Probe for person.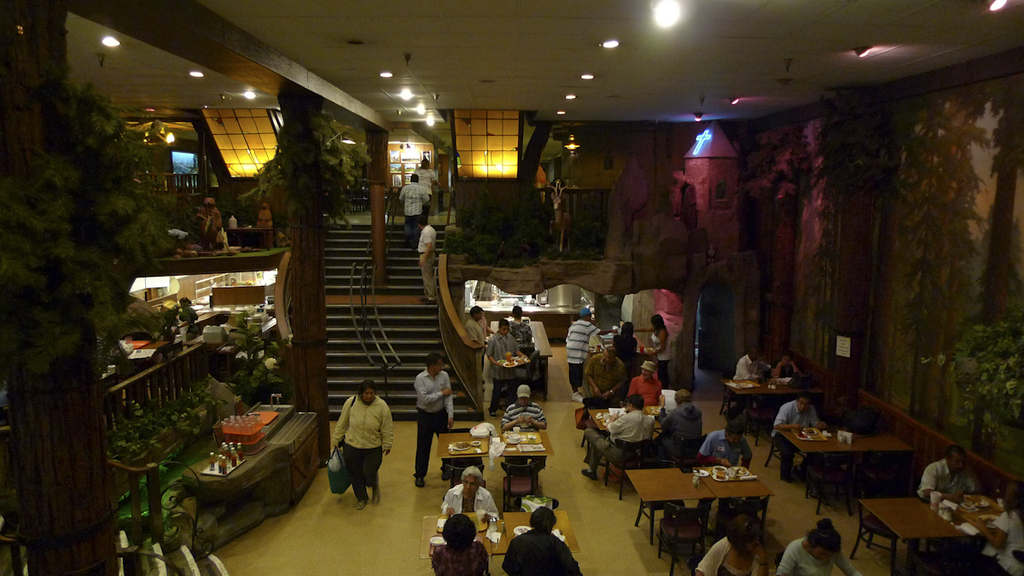
Probe result: 655,387,703,459.
